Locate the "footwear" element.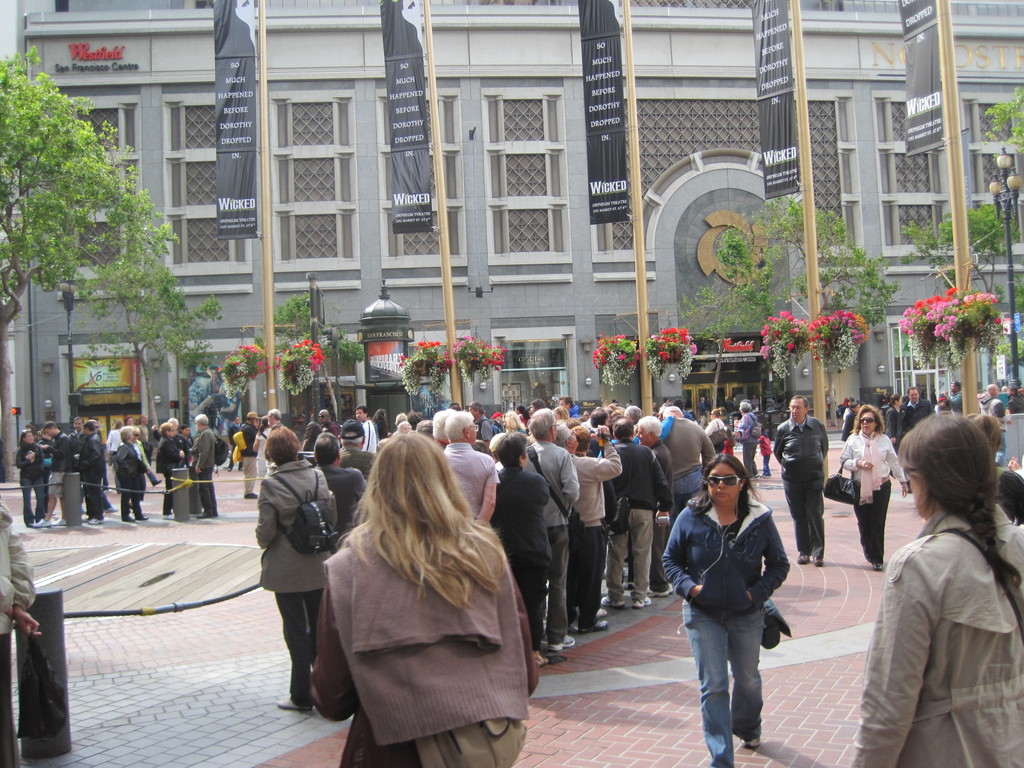
Element bbox: [left=33, top=516, right=50, bottom=527].
